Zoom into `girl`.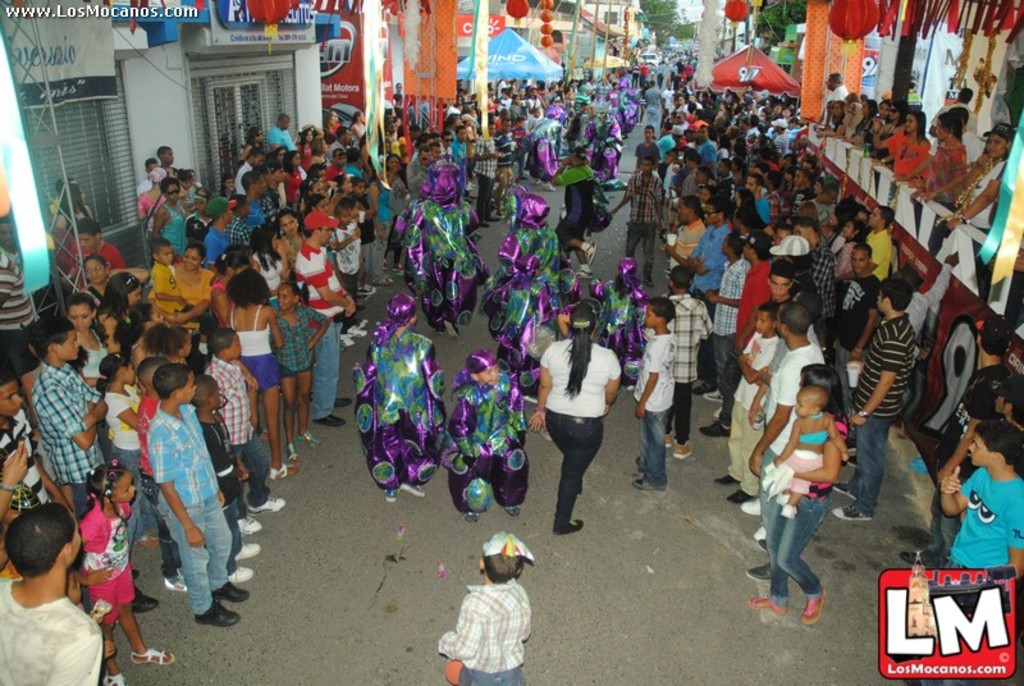
Zoom target: [219, 177, 234, 197].
